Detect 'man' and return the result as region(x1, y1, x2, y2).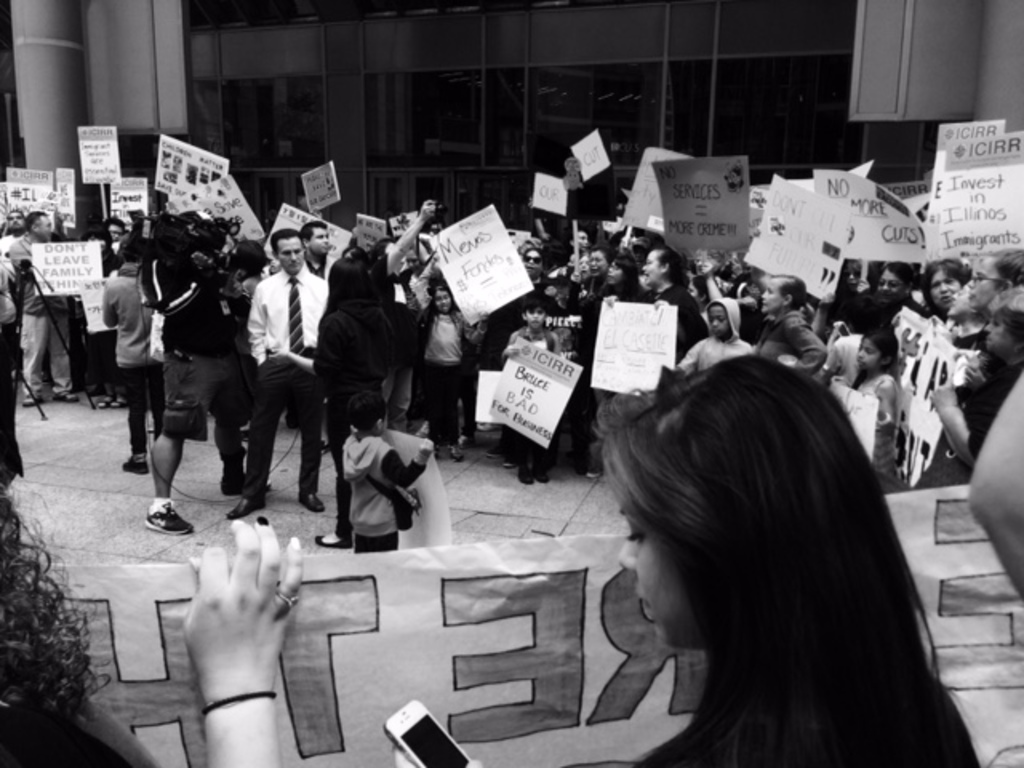
region(6, 213, 82, 406).
